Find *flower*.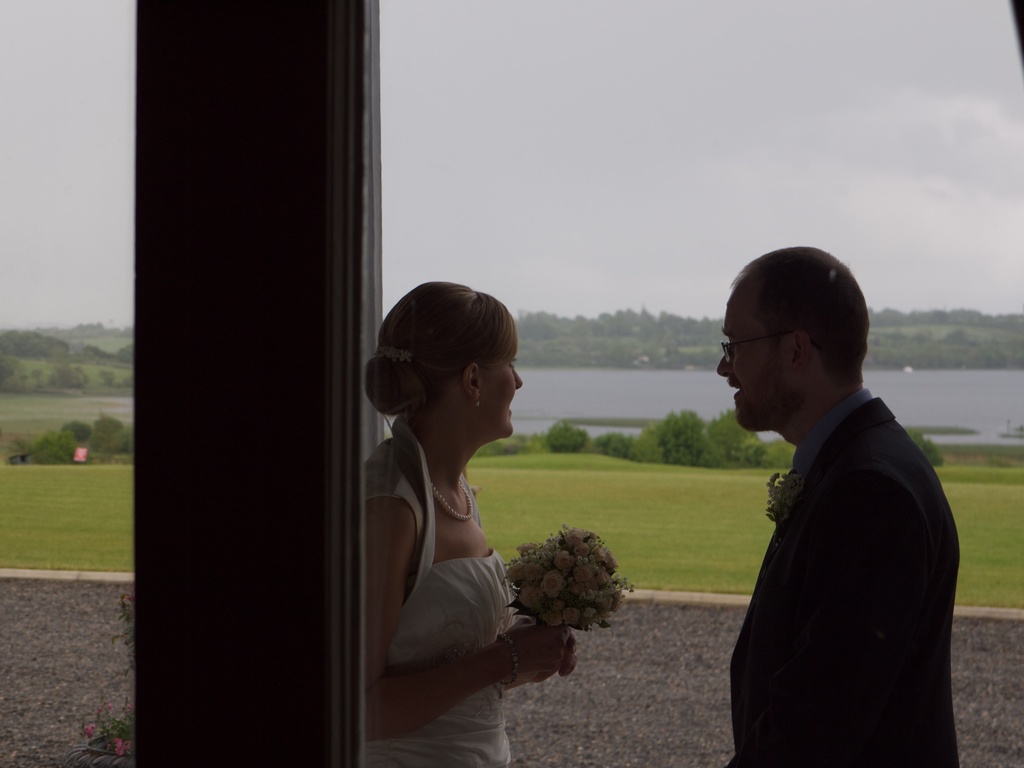
{"x1": 537, "y1": 569, "x2": 563, "y2": 598}.
